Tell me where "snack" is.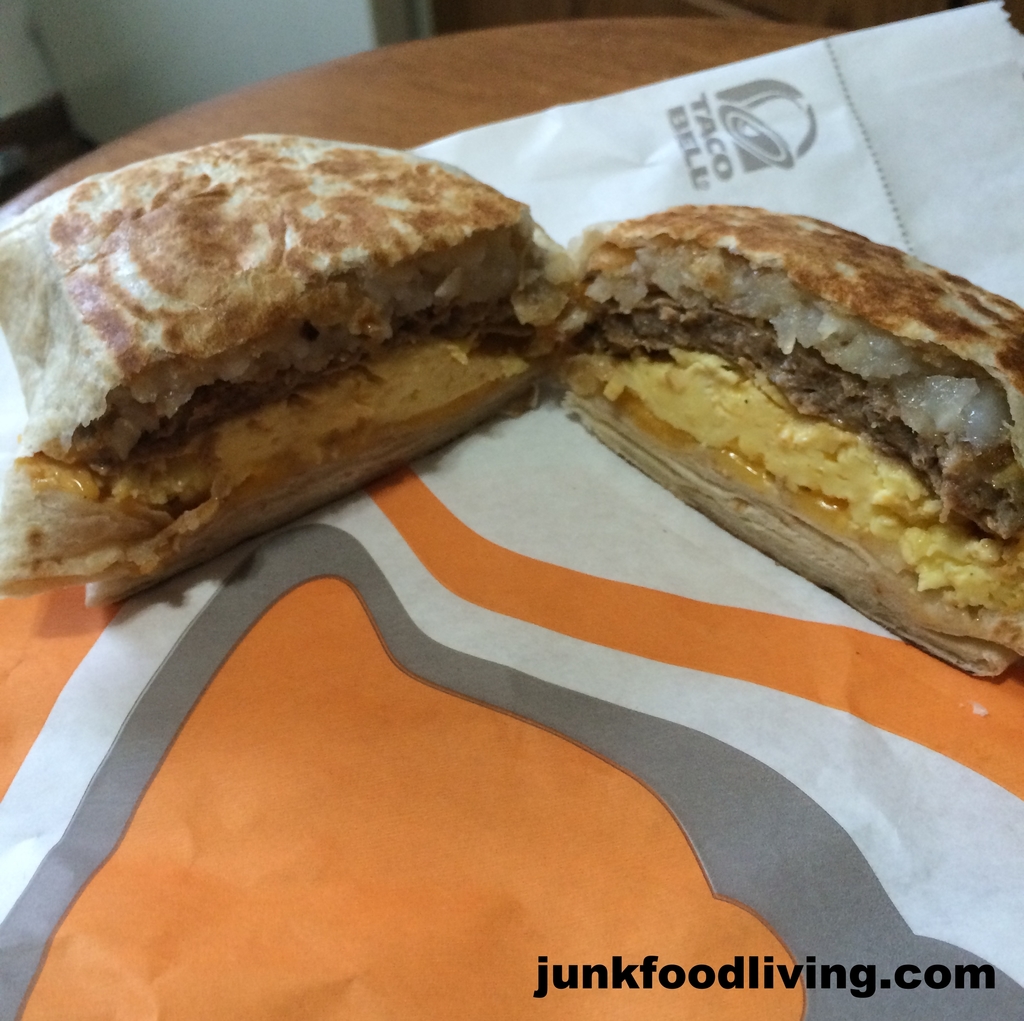
"snack" is at 548,215,1022,644.
